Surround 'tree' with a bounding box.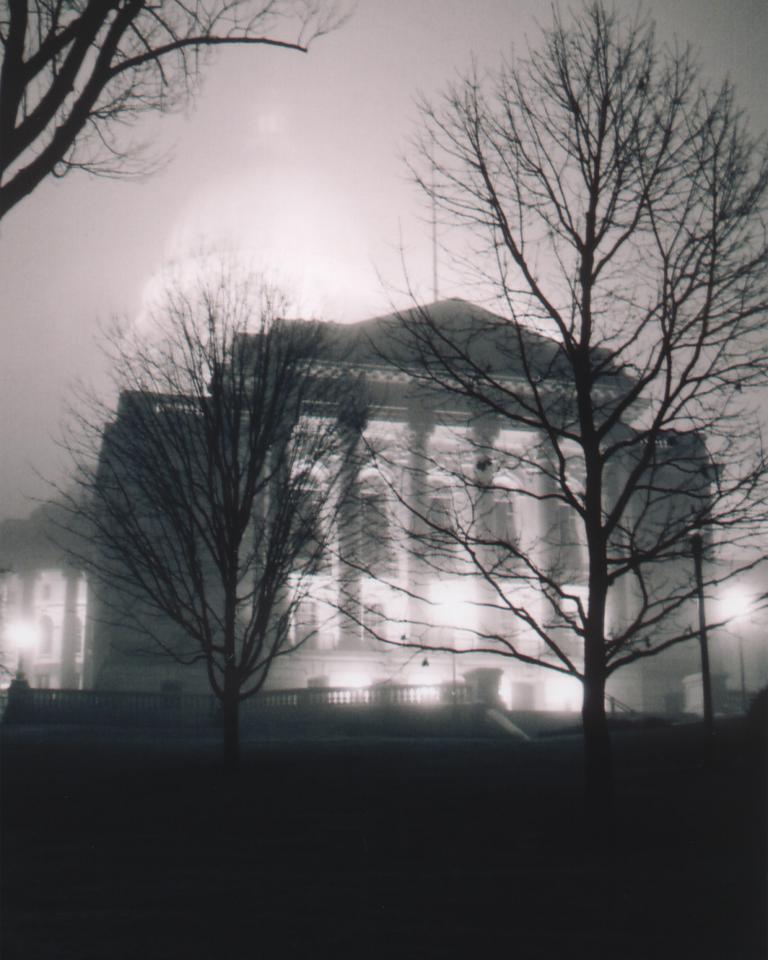
box(88, 282, 376, 756).
